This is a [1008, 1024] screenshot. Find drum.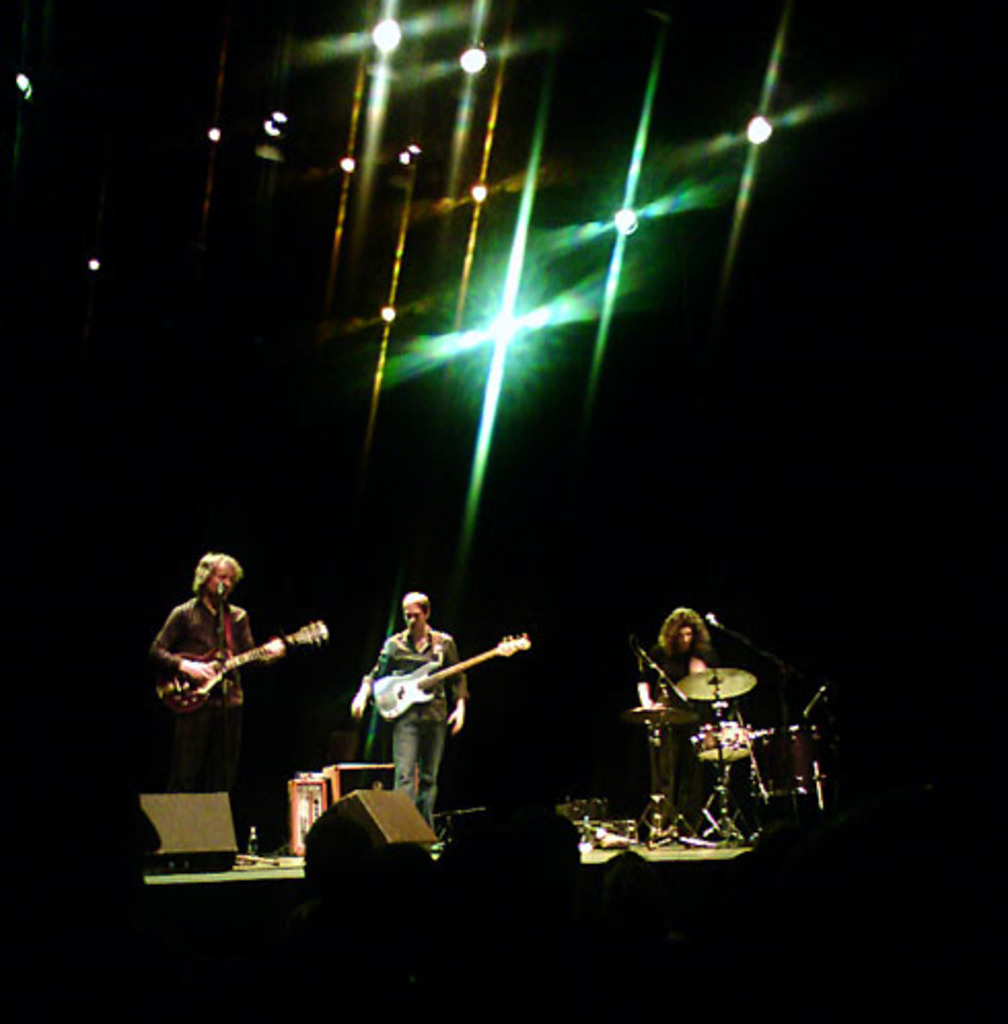
Bounding box: select_region(751, 734, 767, 796).
